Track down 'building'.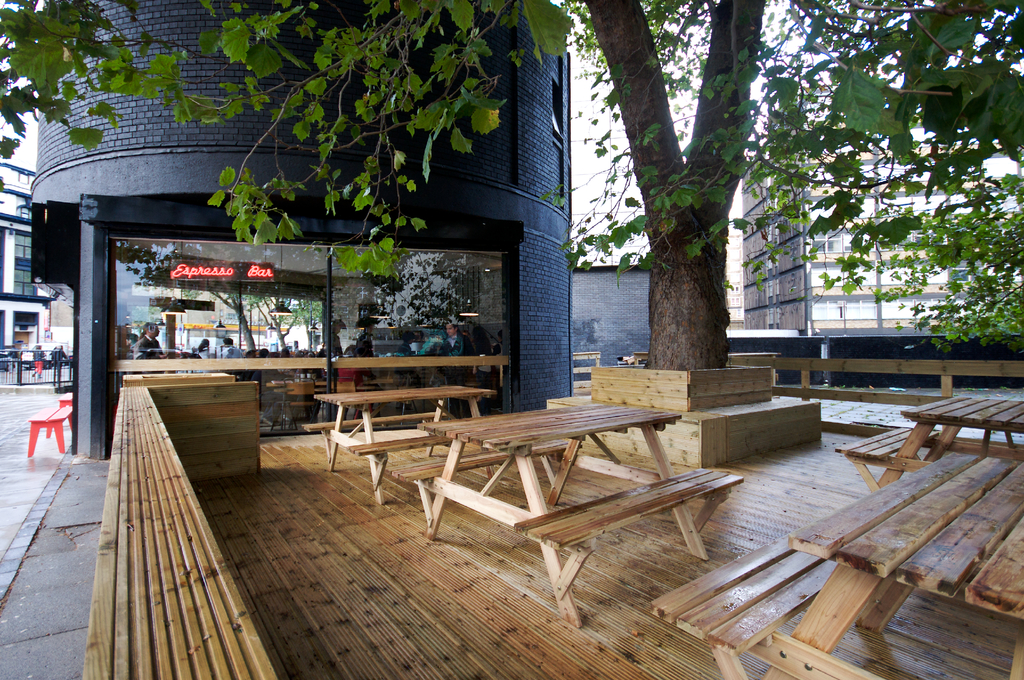
Tracked to [x1=738, y1=83, x2=1023, y2=332].
